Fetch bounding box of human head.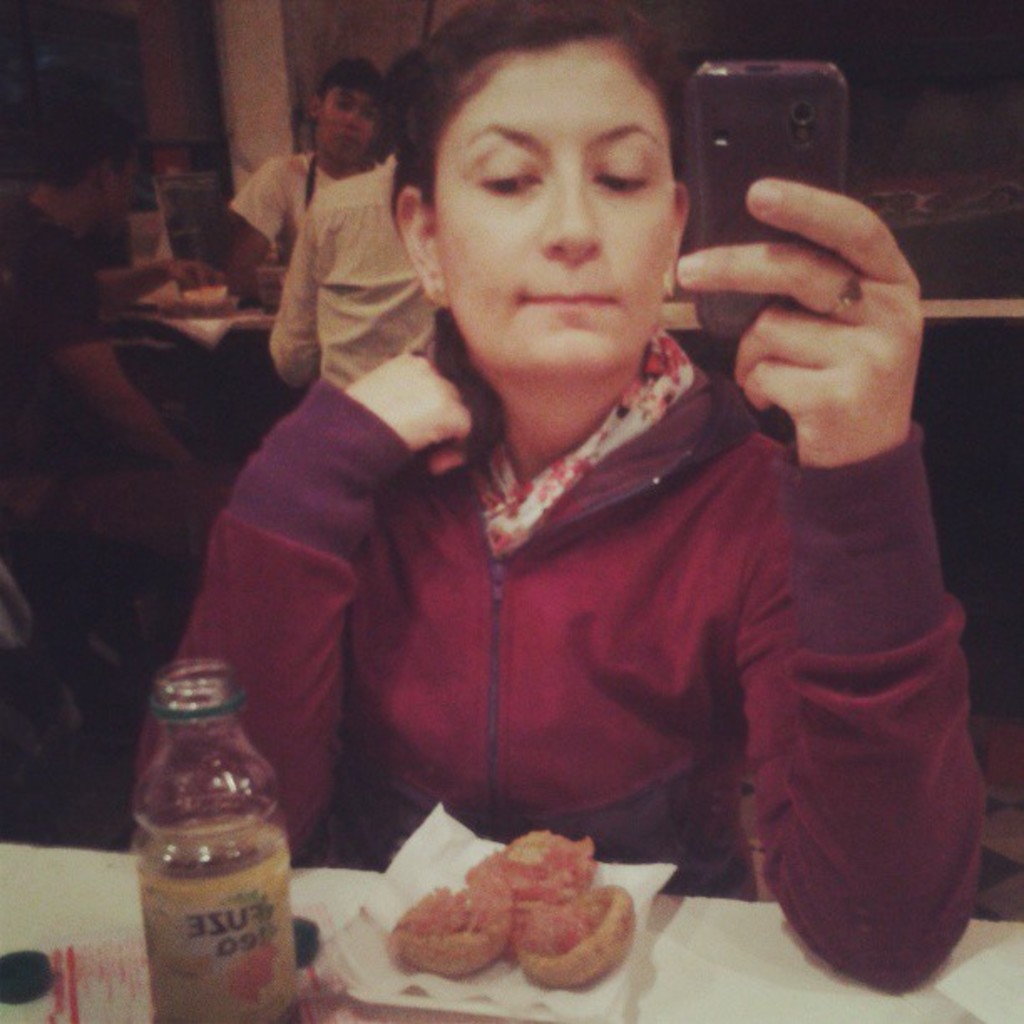
Bbox: x1=402 y1=10 x2=718 y2=326.
